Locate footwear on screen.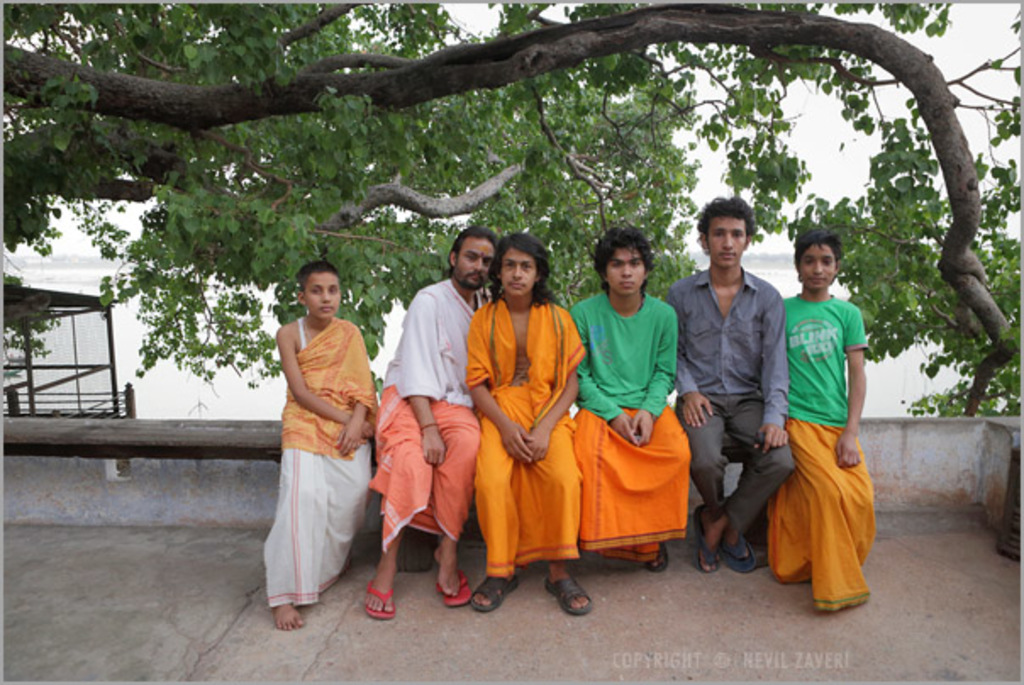
On screen at {"x1": 351, "y1": 563, "x2": 410, "y2": 632}.
